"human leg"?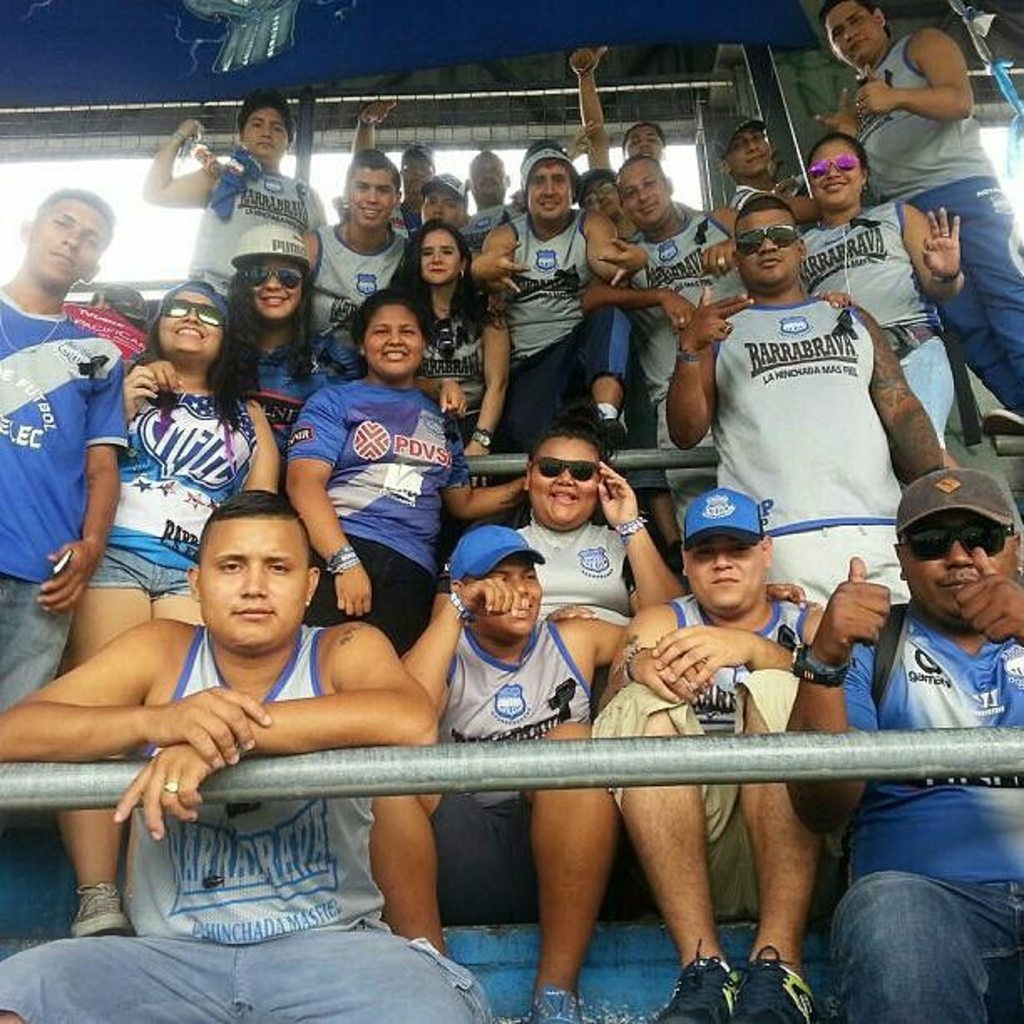
box(924, 192, 1022, 410)
